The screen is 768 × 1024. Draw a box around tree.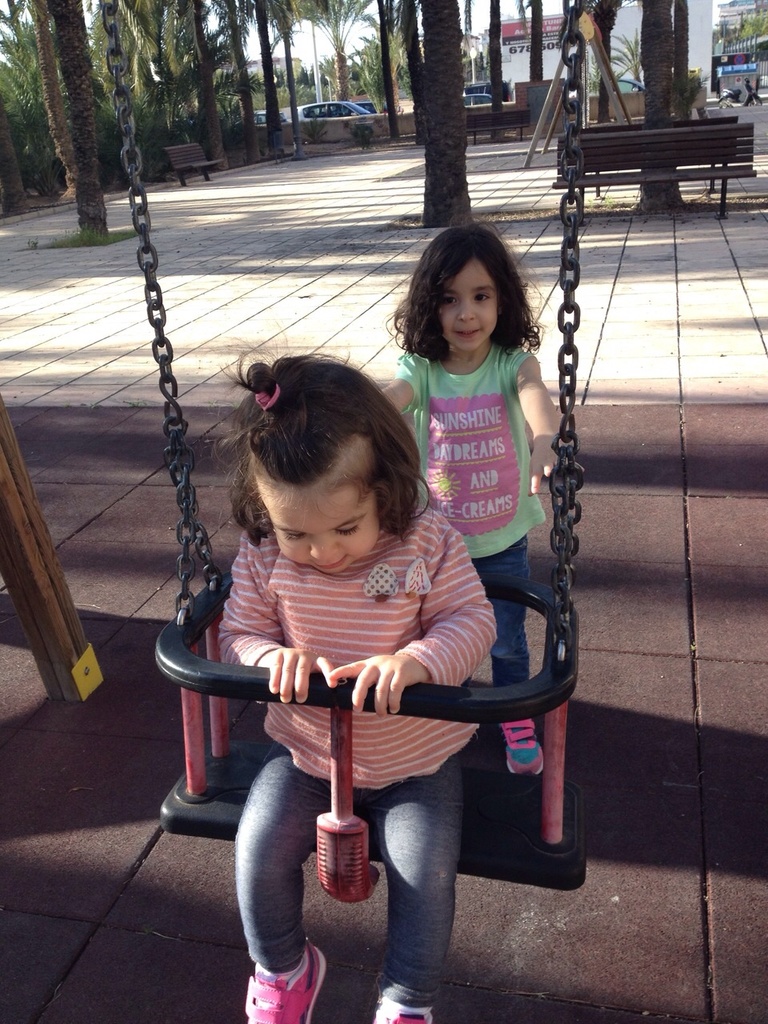
select_region(20, 10, 142, 194).
